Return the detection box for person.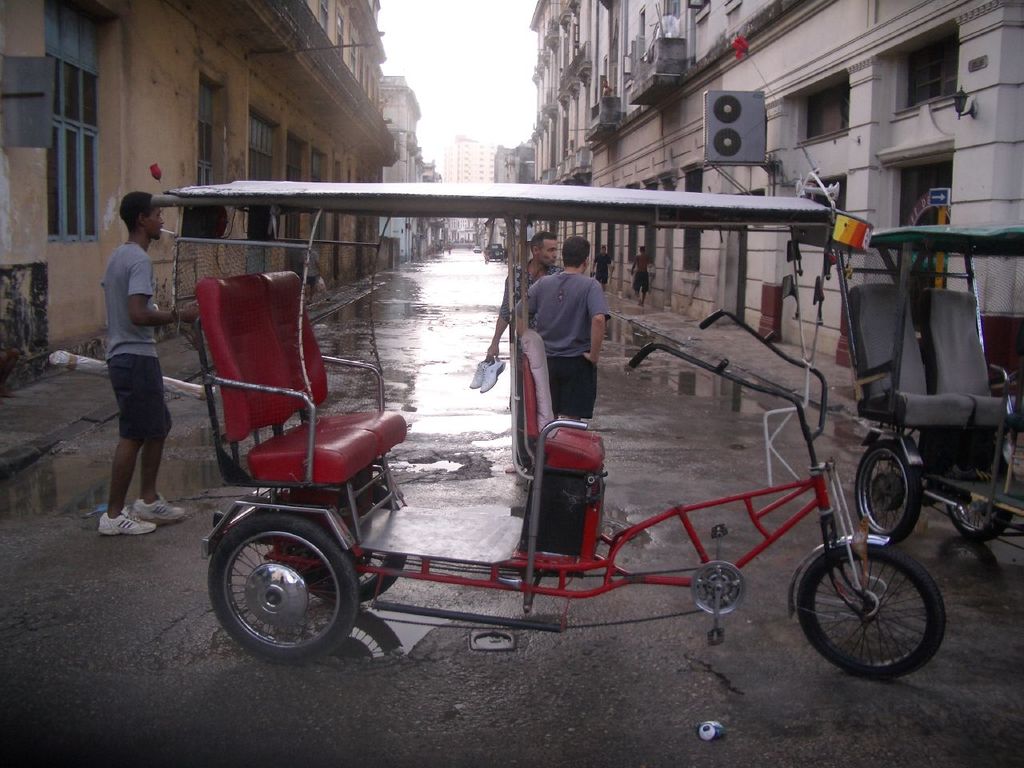
98/194/202/538.
